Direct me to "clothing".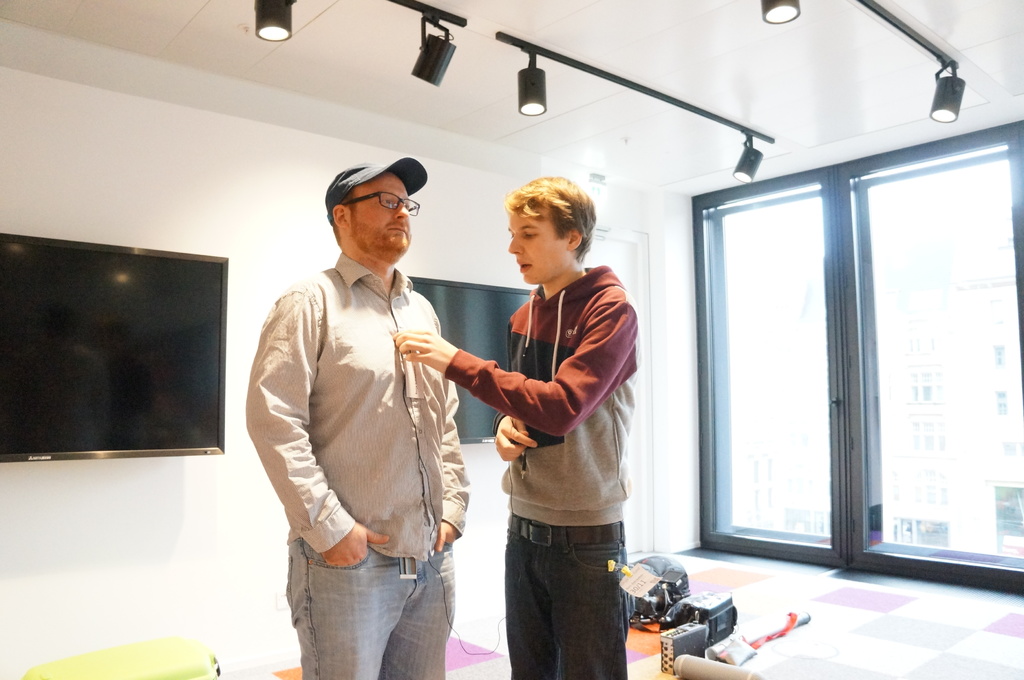
Direction: 447/217/657/663.
